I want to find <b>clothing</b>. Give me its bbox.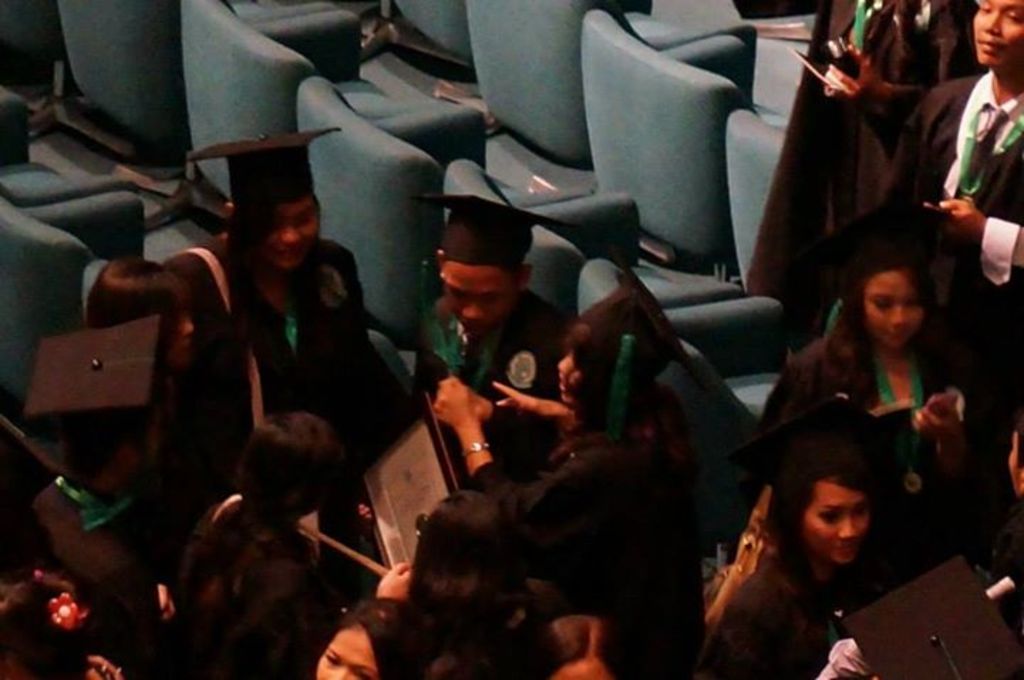
[x1=161, y1=242, x2=397, y2=452].
